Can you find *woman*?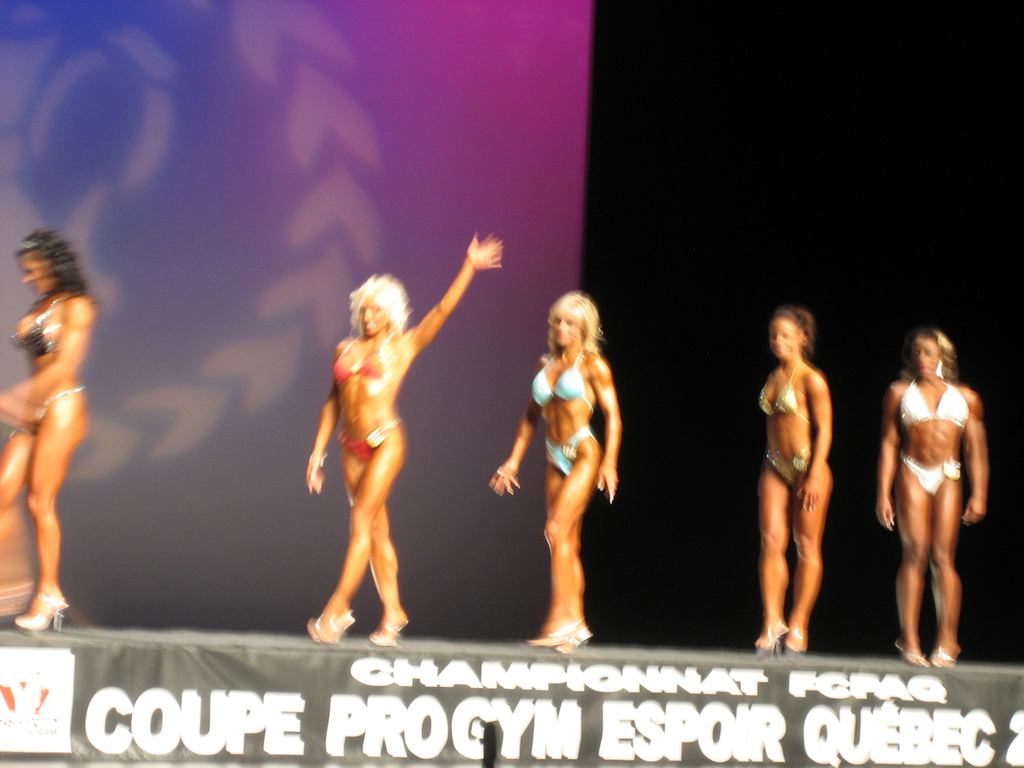
Yes, bounding box: pyautogui.locateOnScreen(755, 308, 833, 654).
